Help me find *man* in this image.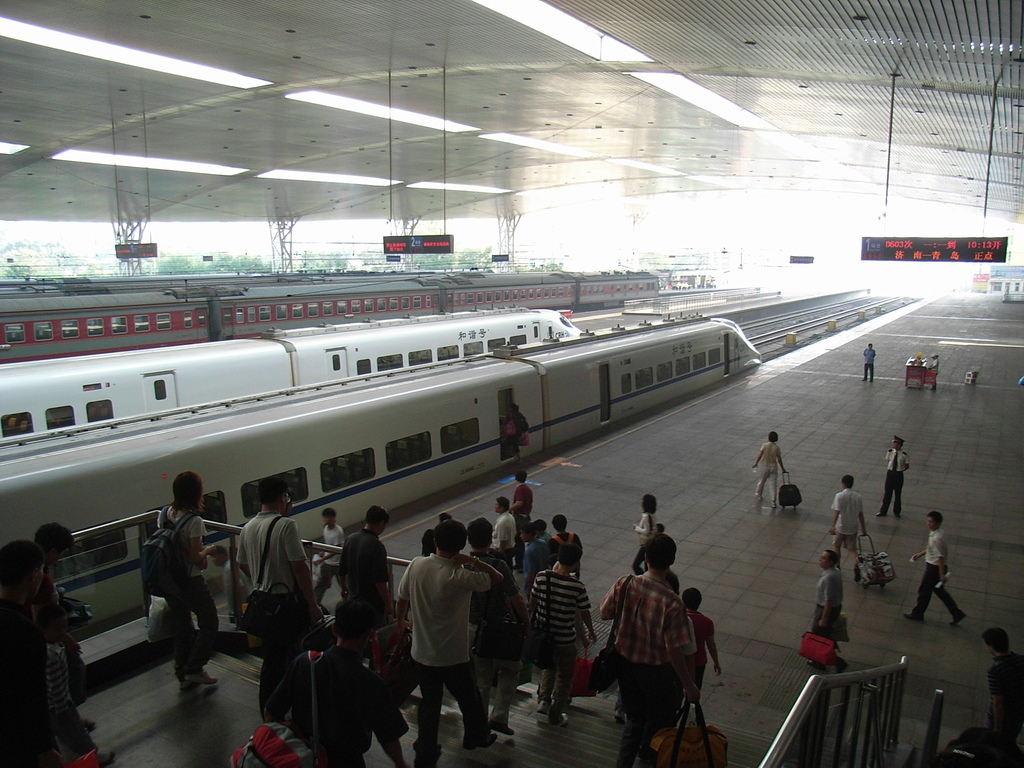
Found it: l=864, t=344, r=880, b=388.
